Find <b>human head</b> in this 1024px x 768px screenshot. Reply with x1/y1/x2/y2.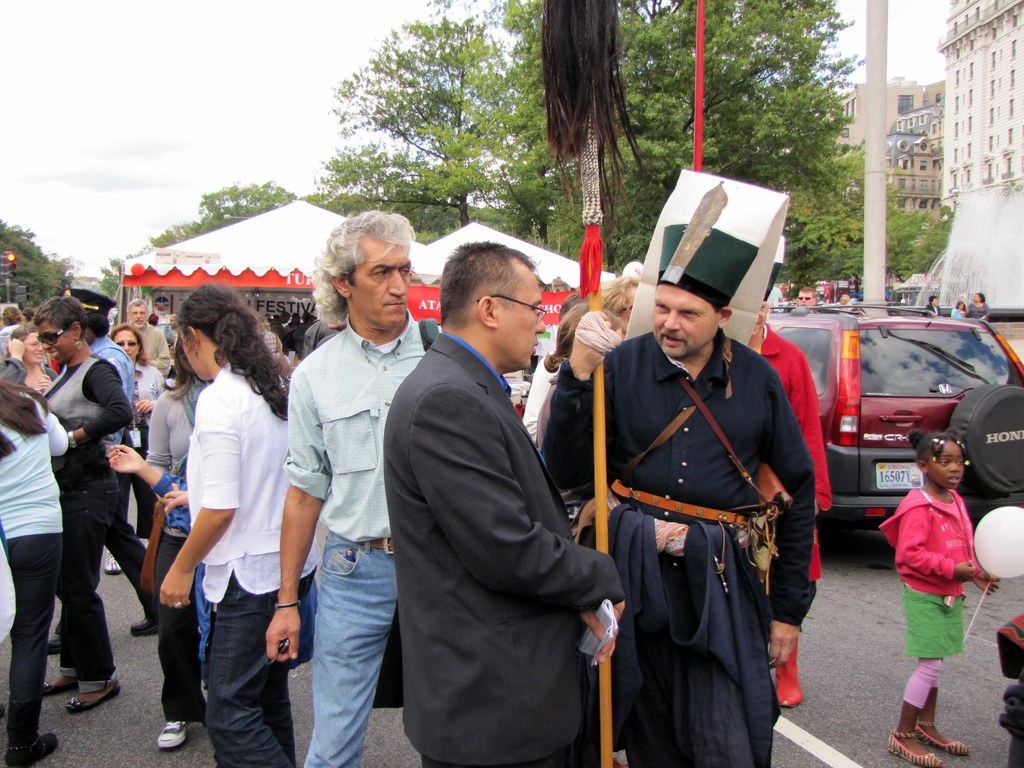
305/199/428/332.
